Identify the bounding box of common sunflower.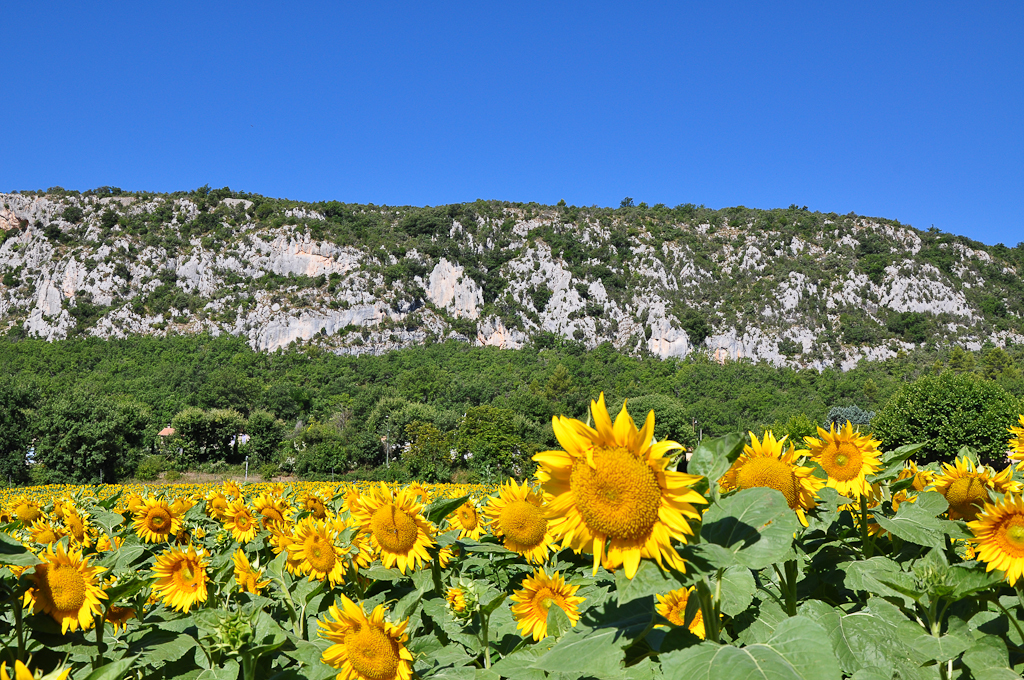
(left=921, top=453, right=990, bottom=528).
